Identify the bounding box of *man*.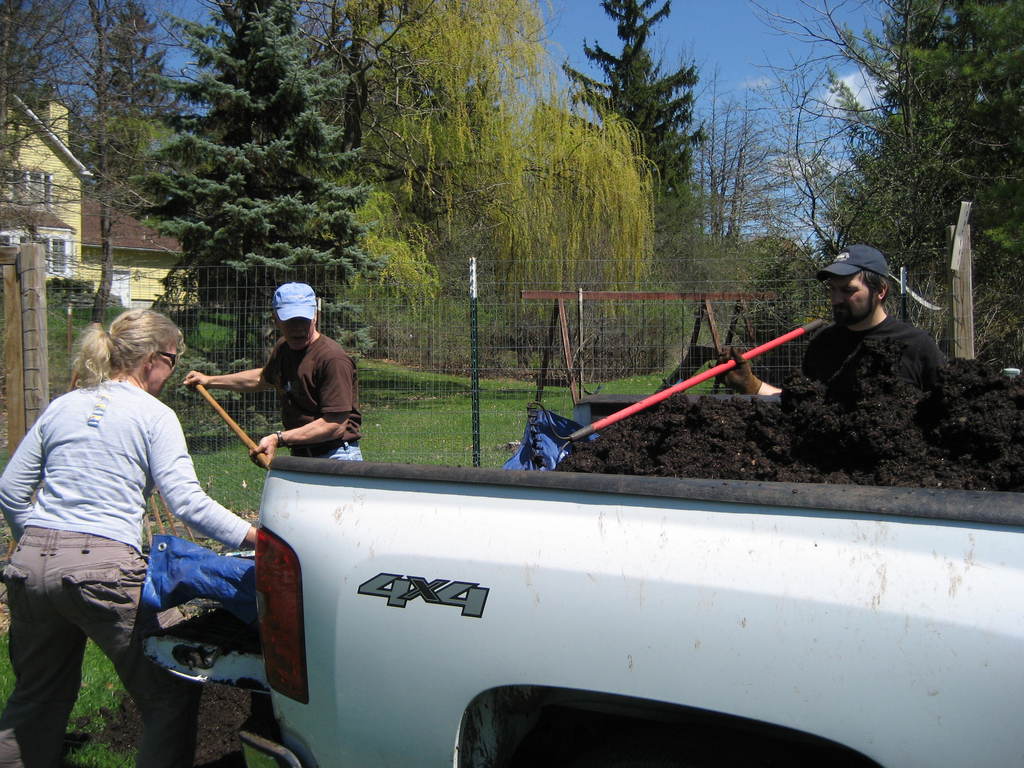
(left=708, top=240, right=952, bottom=404).
